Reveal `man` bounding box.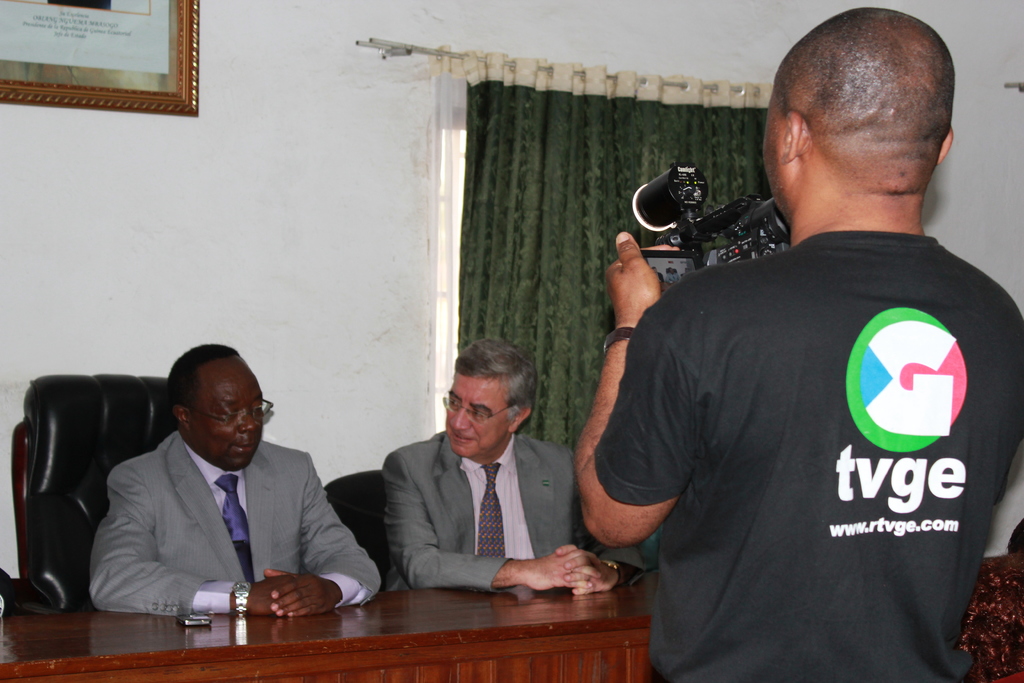
Revealed: box(57, 349, 375, 630).
